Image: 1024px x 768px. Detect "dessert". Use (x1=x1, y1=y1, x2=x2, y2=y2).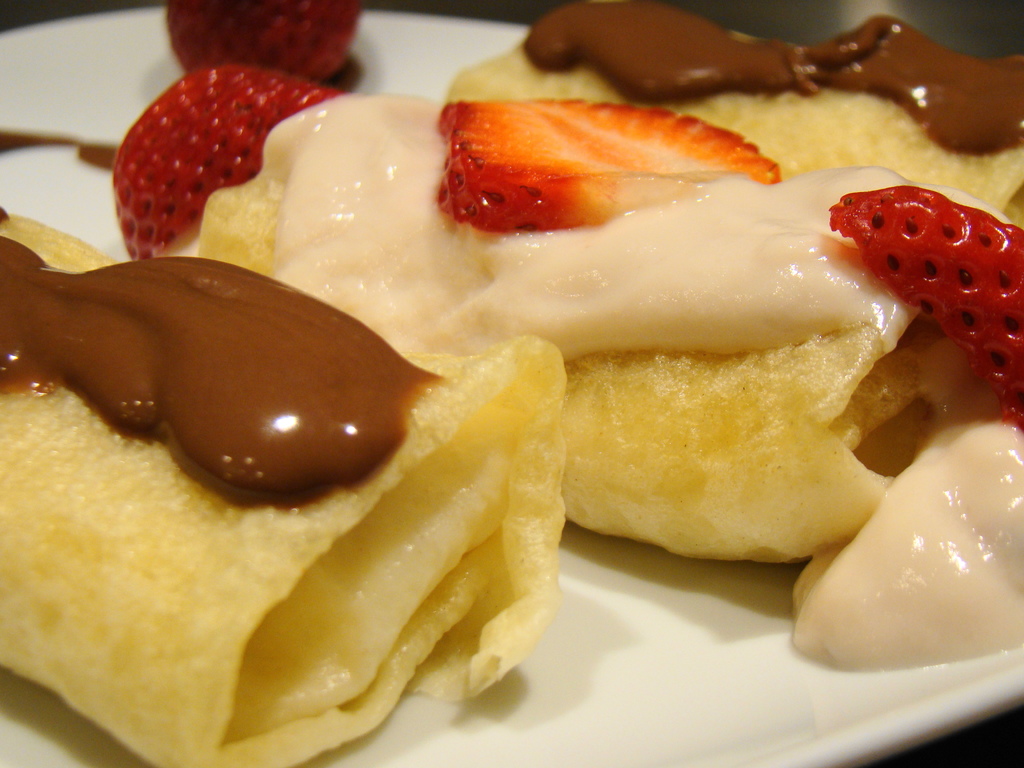
(x1=19, y1=76, x2=983, y2=755).
